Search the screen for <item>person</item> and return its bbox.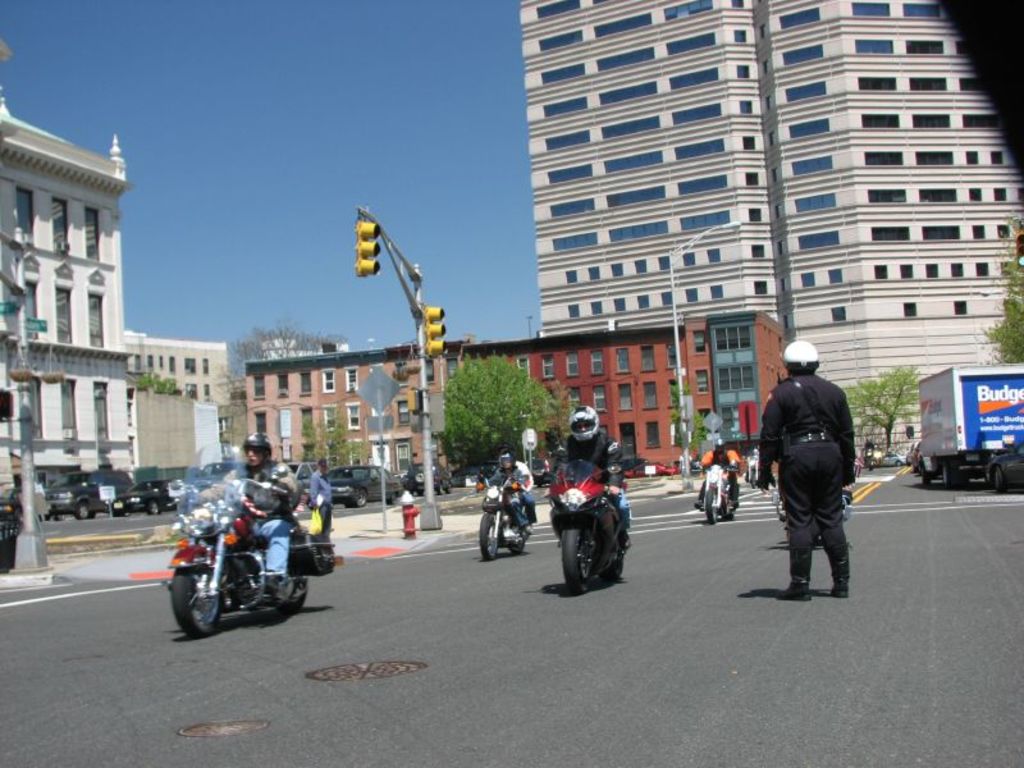
Found: bbox=[489, 451, 530, 534].
